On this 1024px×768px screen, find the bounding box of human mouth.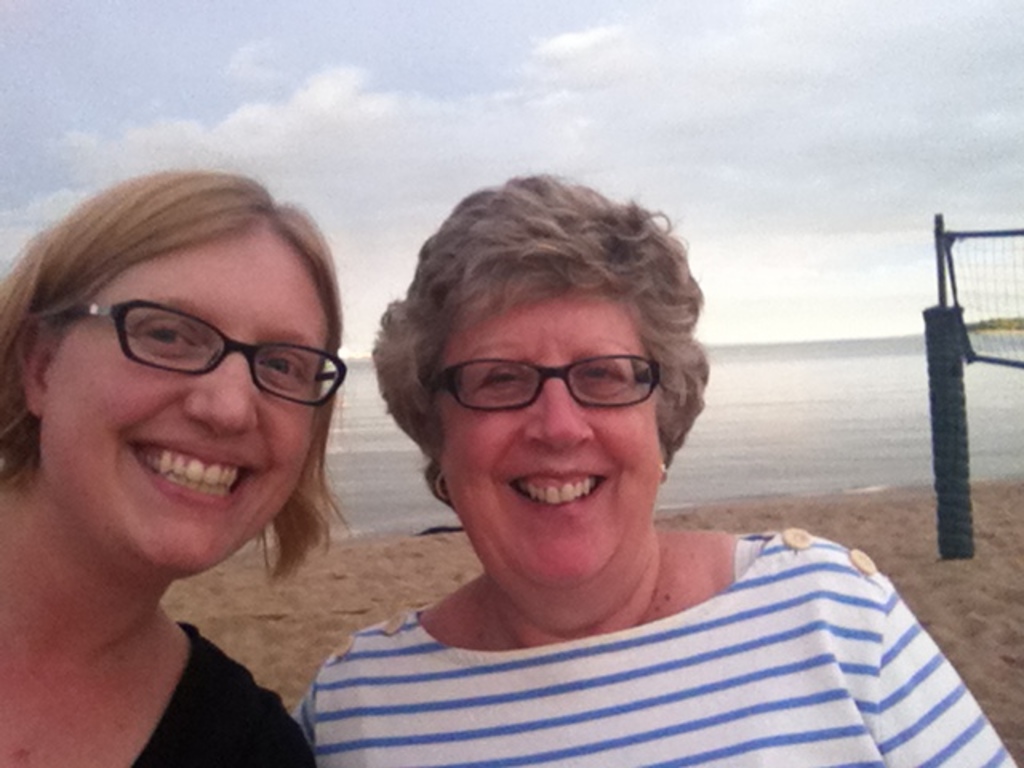
Bounding box: pyautogui.locateOnScreen(502, 462, 611, 514).
